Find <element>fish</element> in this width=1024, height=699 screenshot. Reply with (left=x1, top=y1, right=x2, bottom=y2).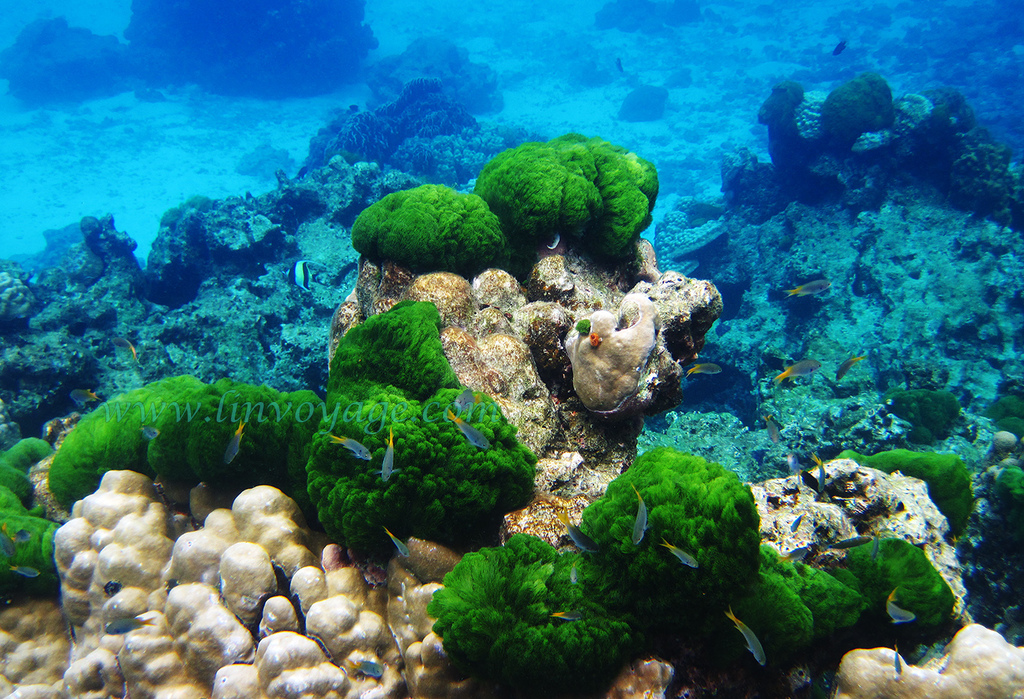
(left=659, top=535, right=699, bottom=571).
